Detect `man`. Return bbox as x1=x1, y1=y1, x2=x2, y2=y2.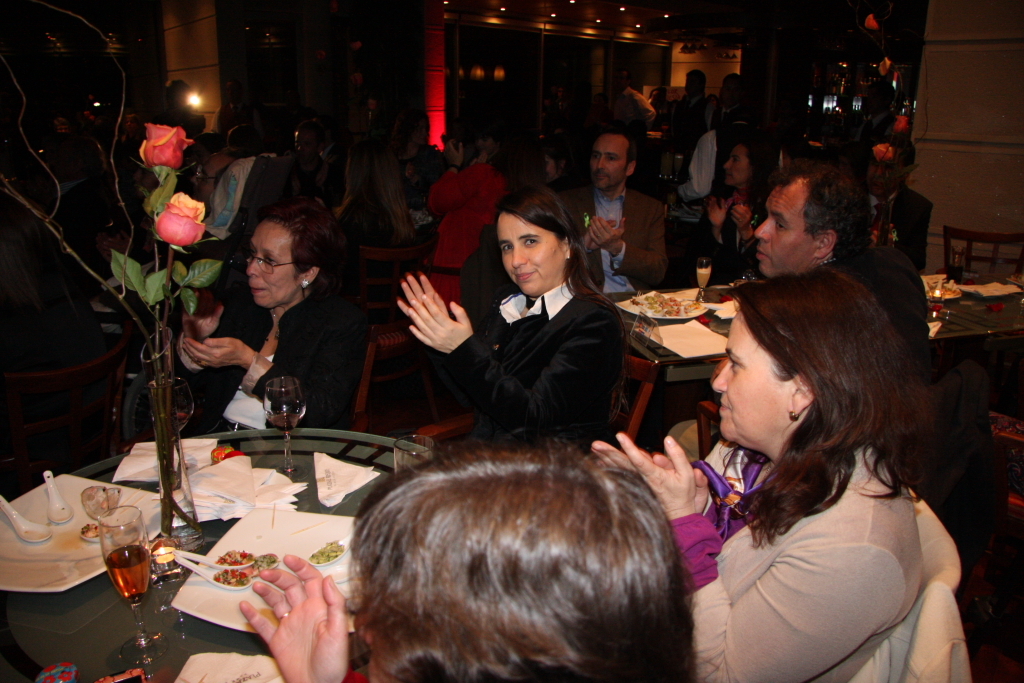
x1=679, y1=95, x2=751, y2=209.
